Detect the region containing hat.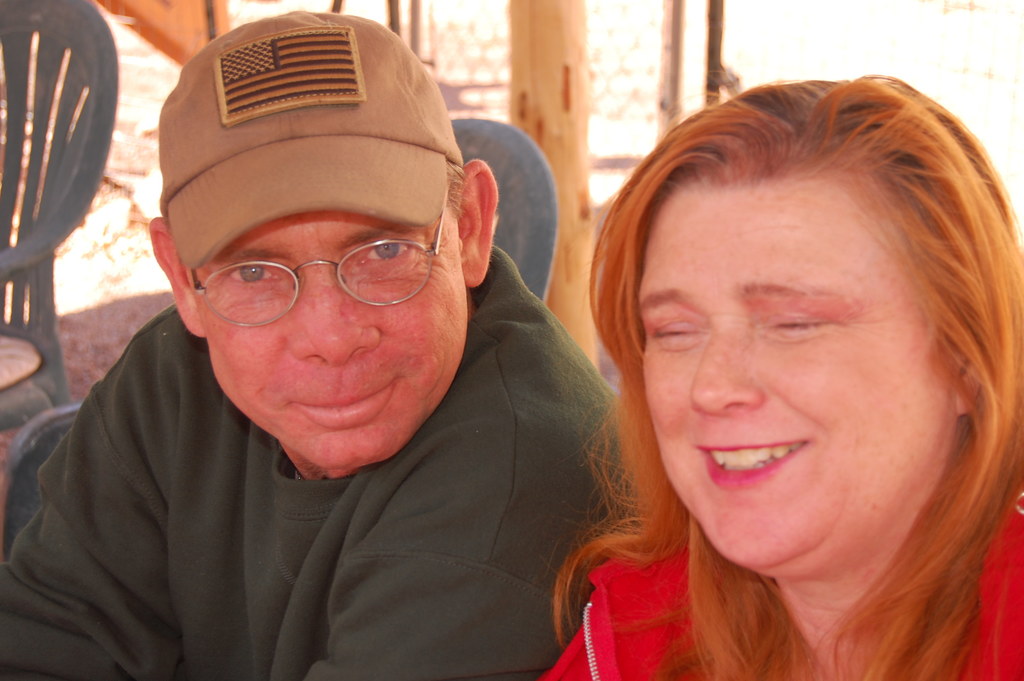
[160,9,463,269].
